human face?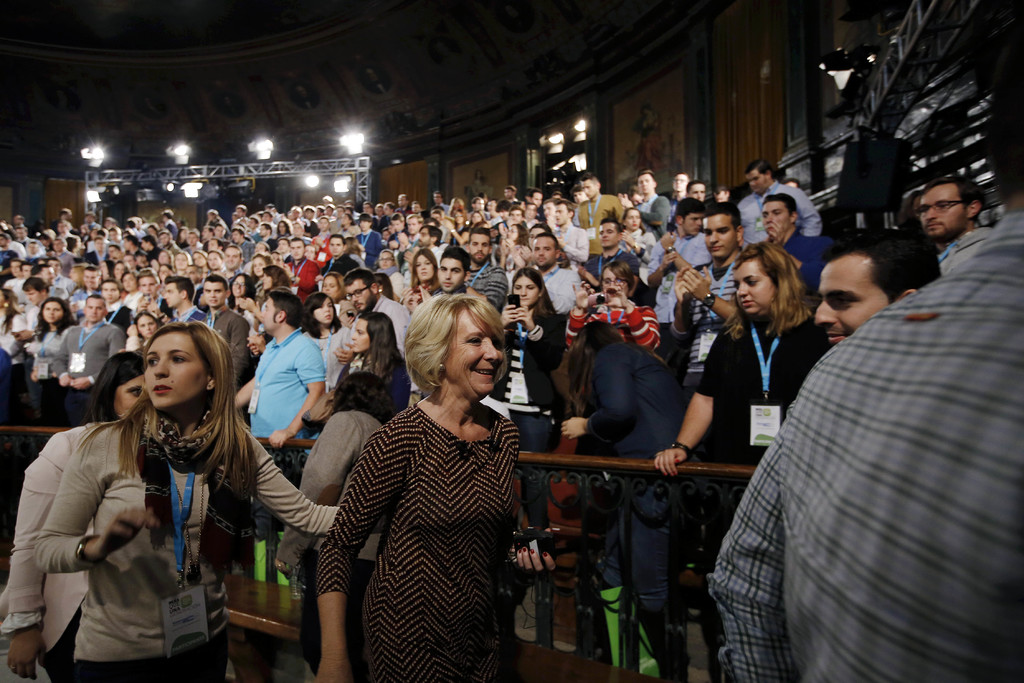
{"left": 137, "top": 256, "right": 147, "bottom": 262}
